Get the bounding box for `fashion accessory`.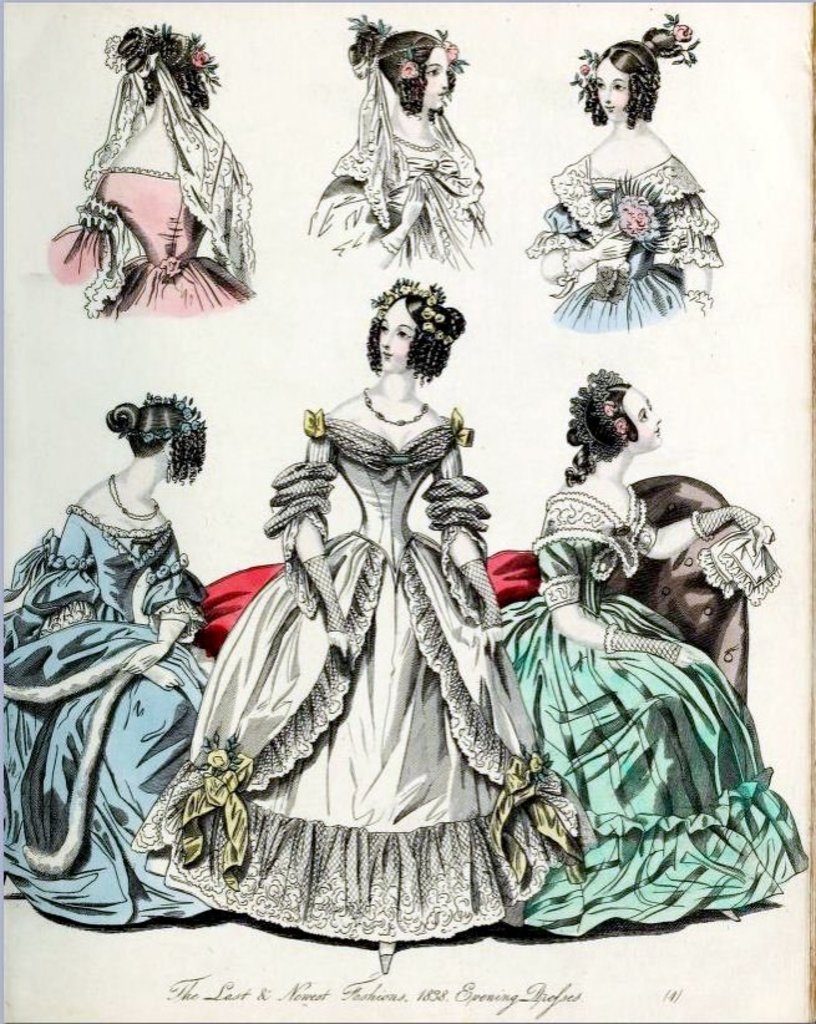
l=567, t=11, r=701, b=105.
